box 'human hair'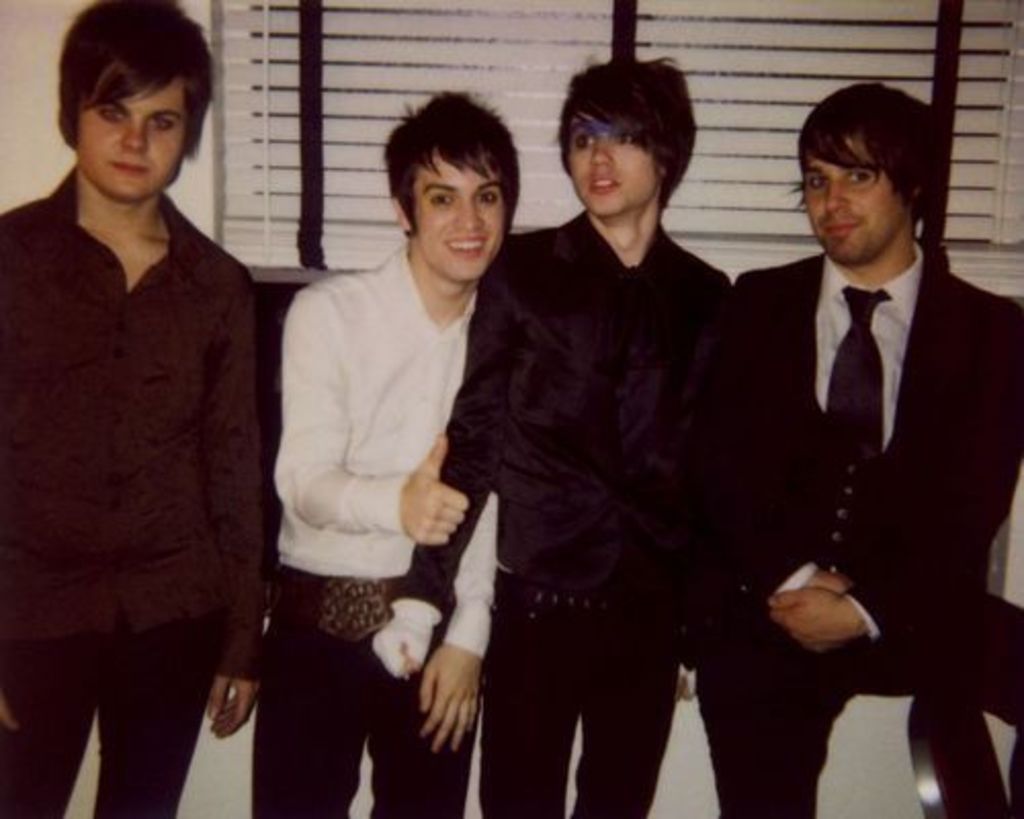
379:84:510:250
